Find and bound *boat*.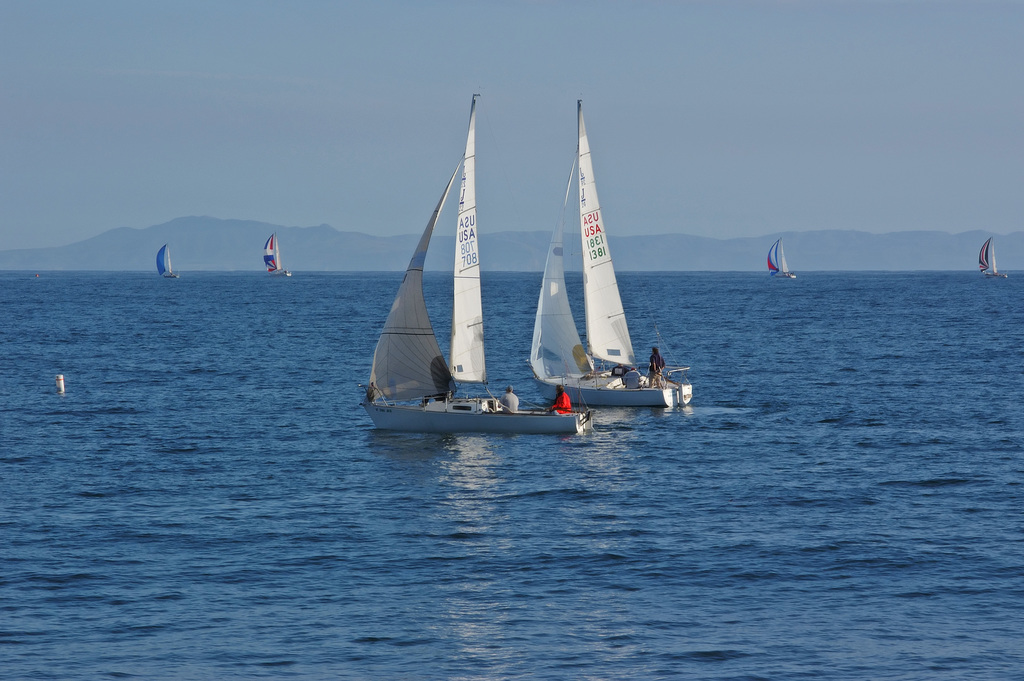
Bound: 157,246,179,280.
